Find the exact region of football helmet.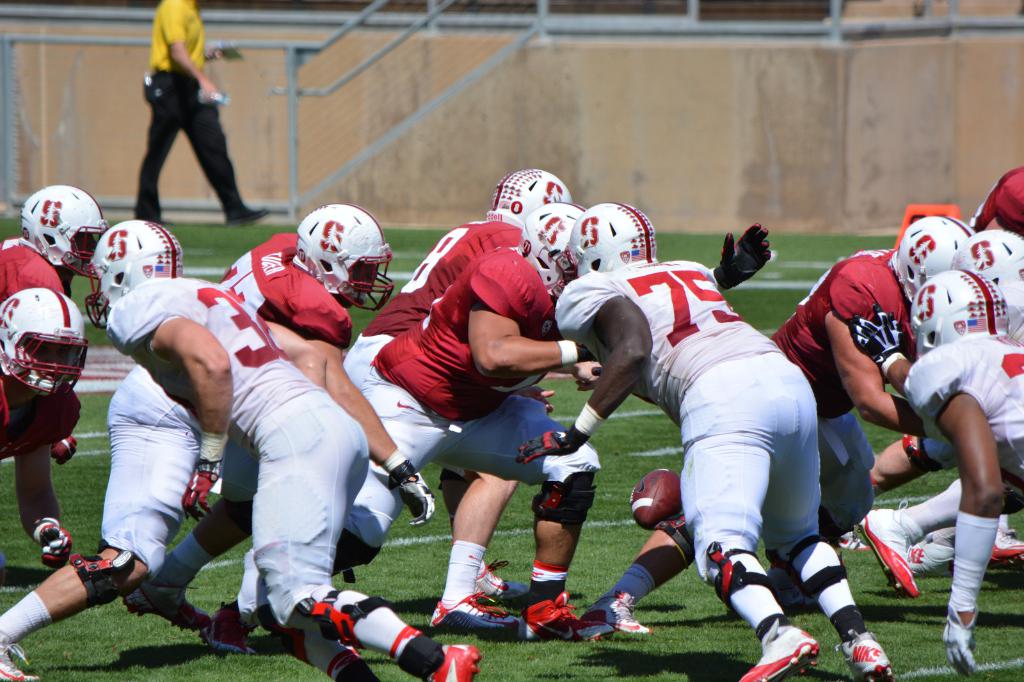
Exact region: 485:166:568:232.
